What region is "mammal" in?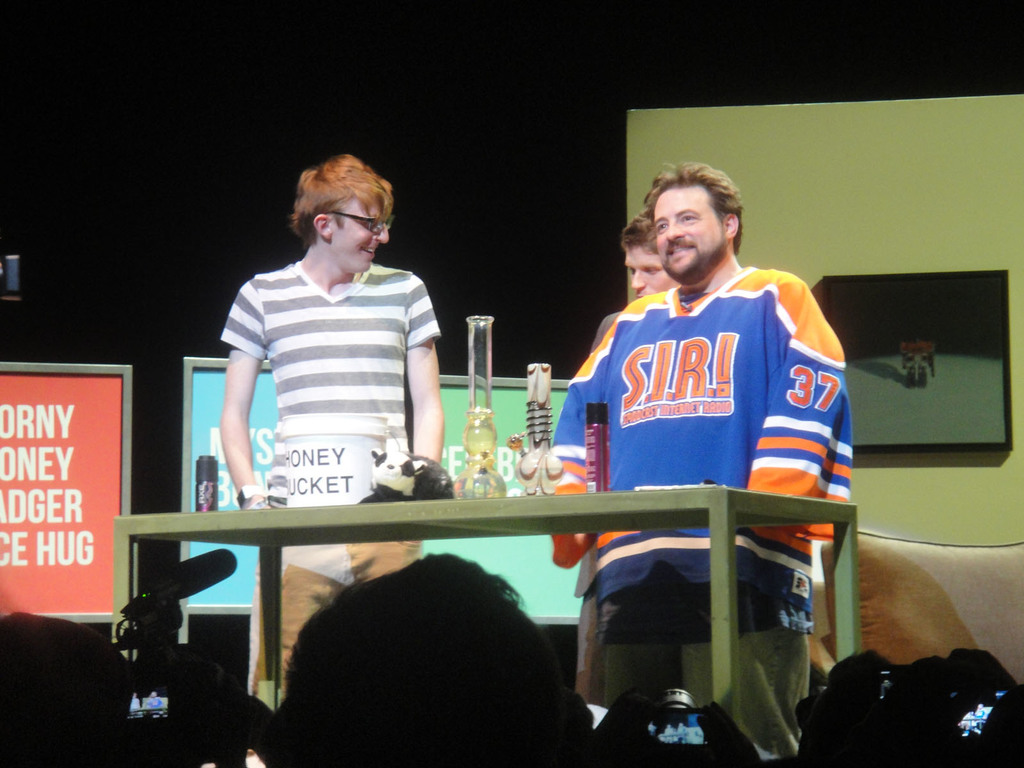
[0,606,263,767].
